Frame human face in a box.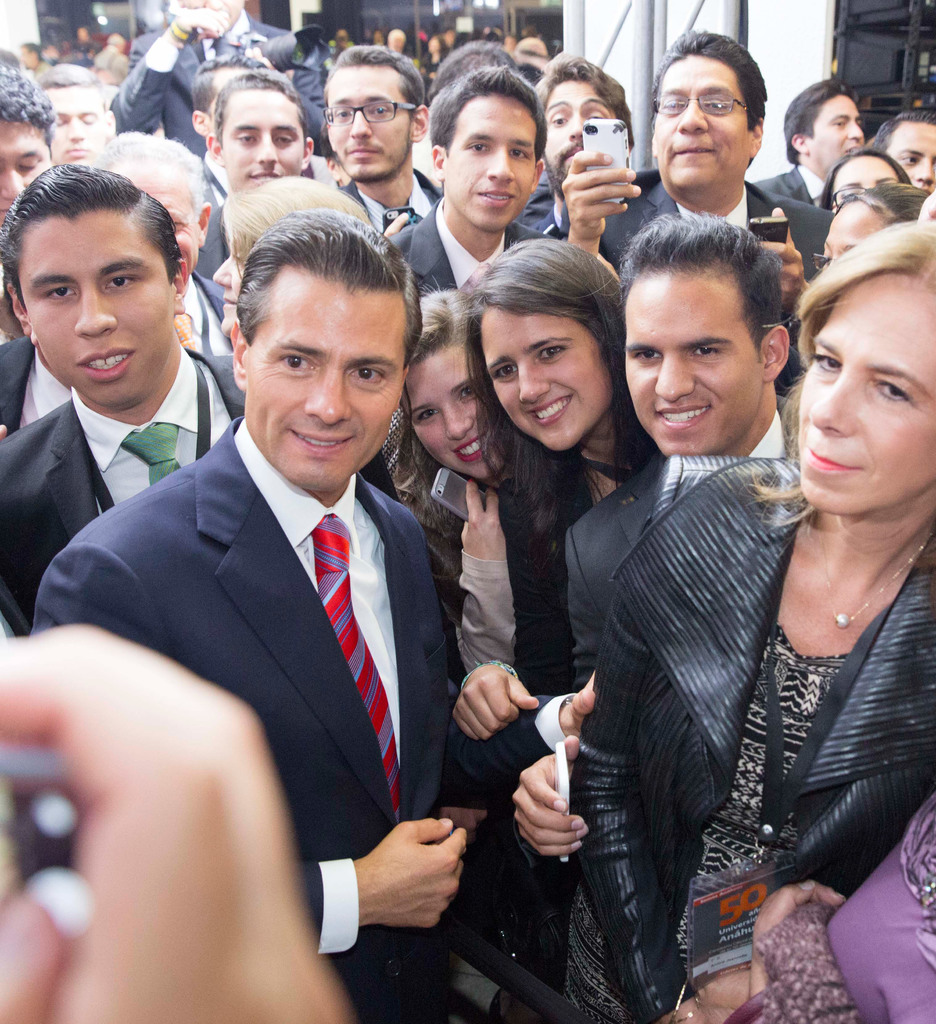
pyautogui.locateOnScreen(879, 118, 935, 198).
